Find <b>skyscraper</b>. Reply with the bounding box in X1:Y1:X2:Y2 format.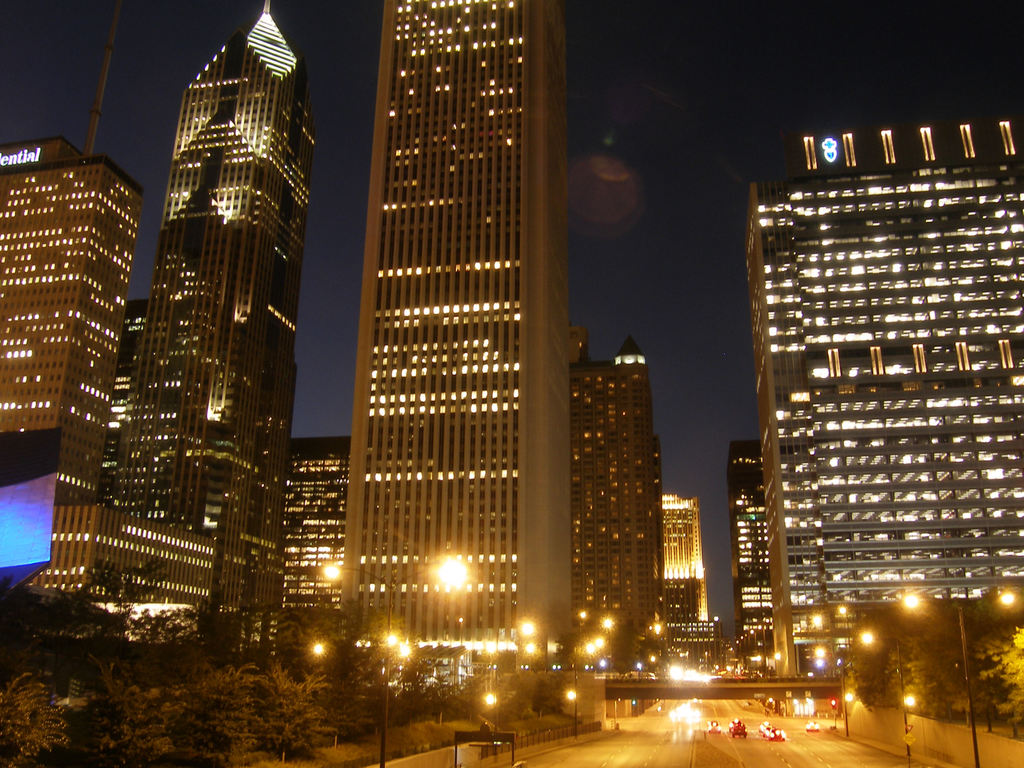
5:135:145:600.
